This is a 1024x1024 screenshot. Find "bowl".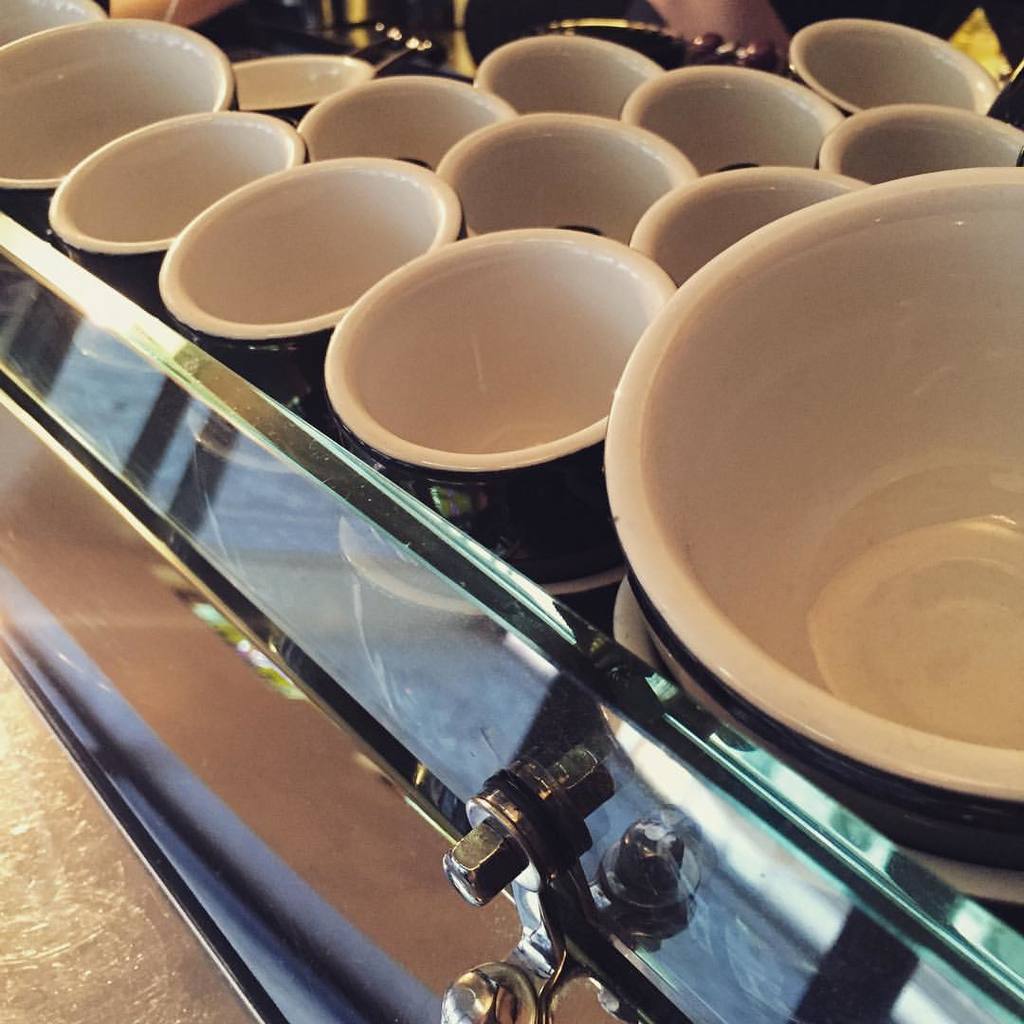
Bounding box: <region>622, 62, 839, 175</region>.
